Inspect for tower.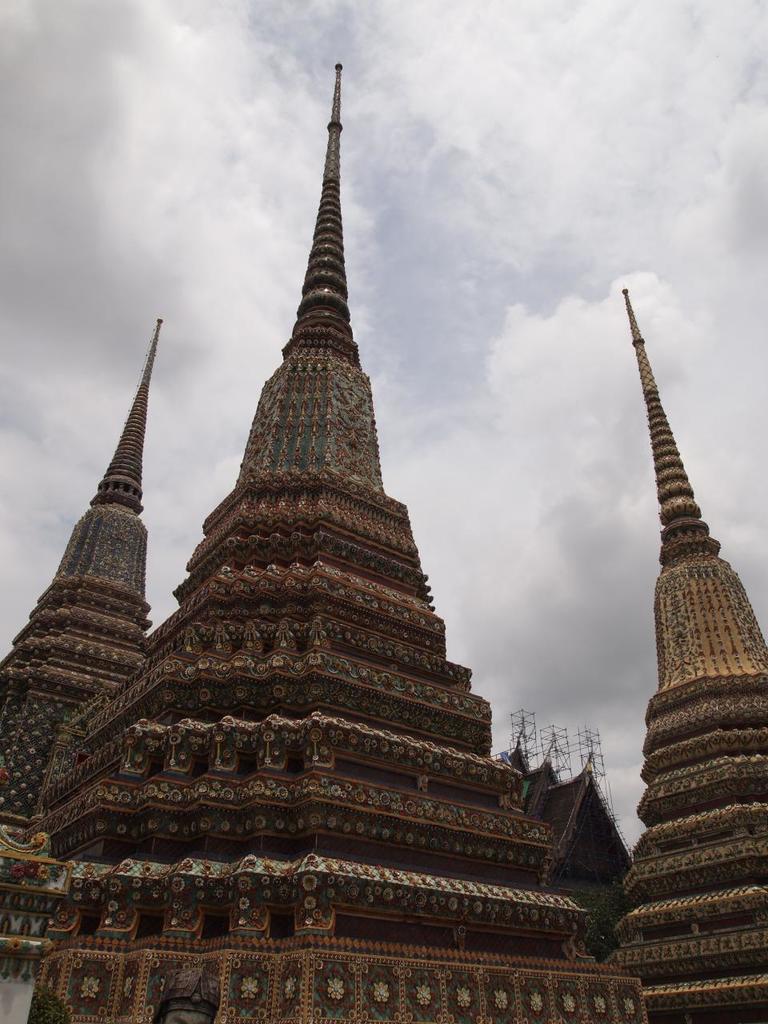
Inspection: (left=606, top=290, right=767, bottom=1023).
